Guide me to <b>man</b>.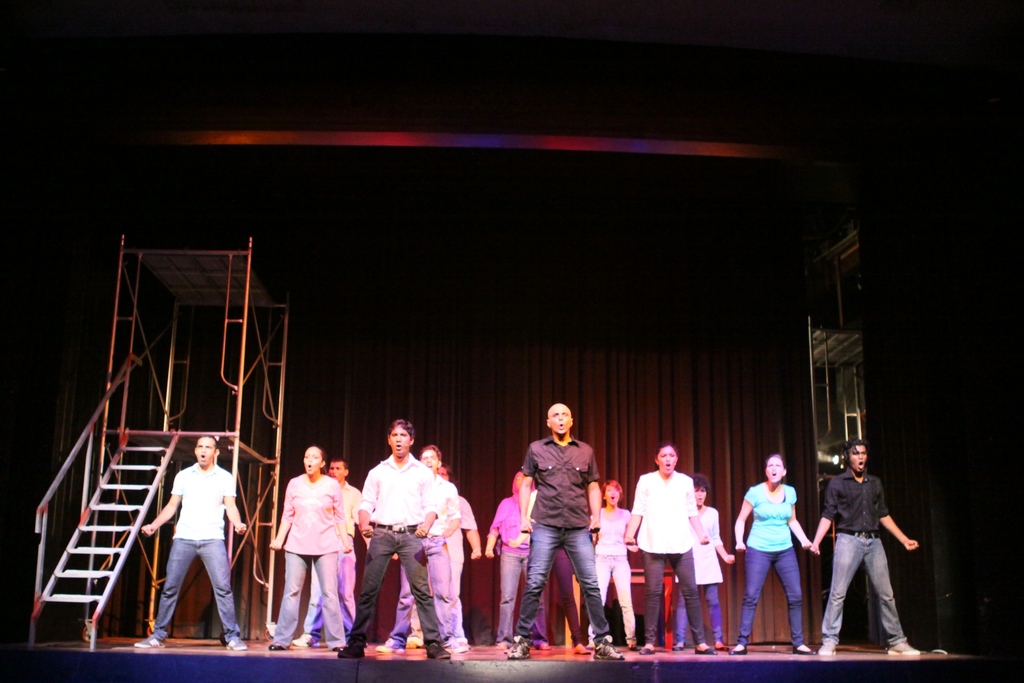
Guidance: bbox=(138, 434, 246, 652).
